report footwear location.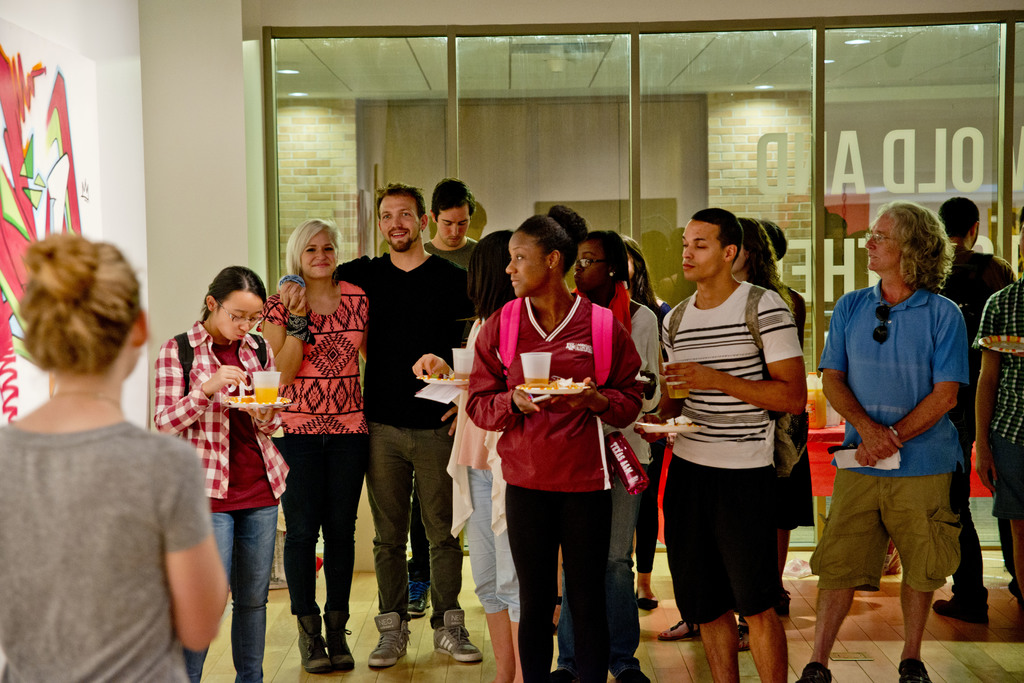
Report: 296 610 333 673.
